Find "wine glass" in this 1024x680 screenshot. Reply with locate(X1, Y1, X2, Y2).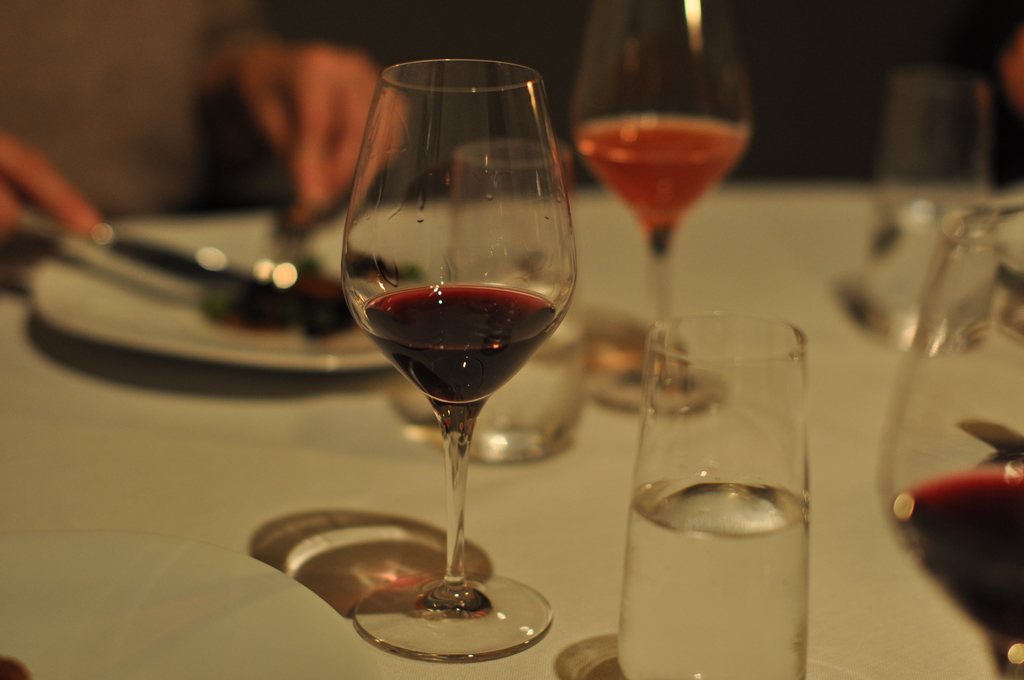
locate(340, 56, 579, 663).
